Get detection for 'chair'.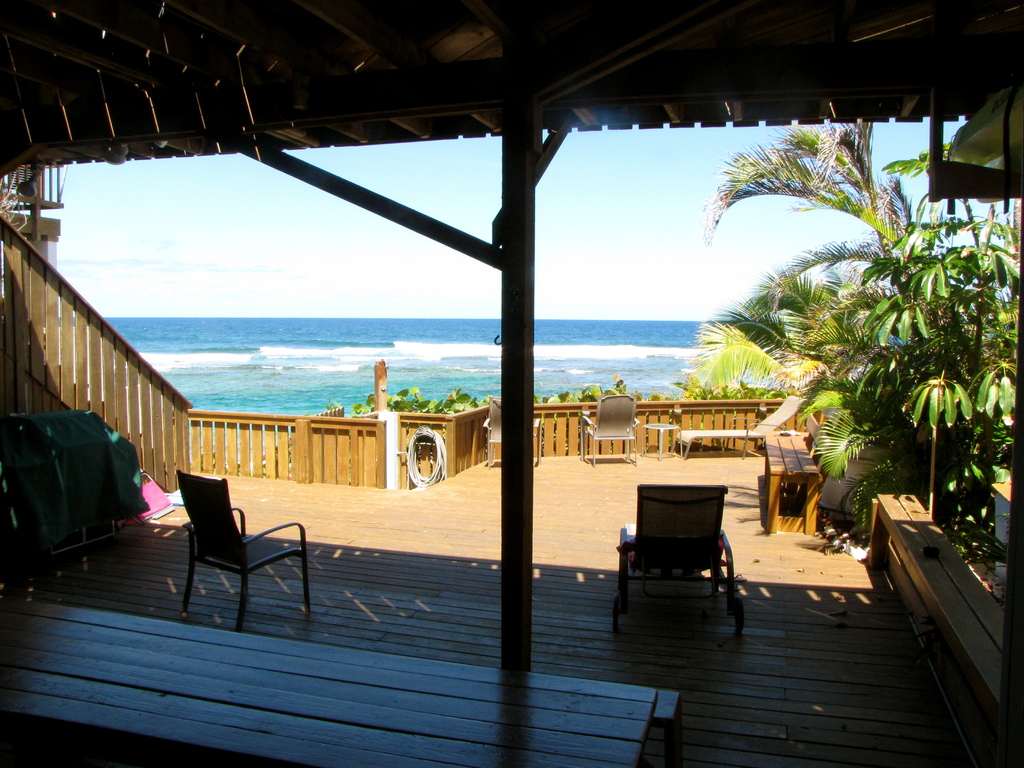
Detection: detection(608, 480, 744, 636).
